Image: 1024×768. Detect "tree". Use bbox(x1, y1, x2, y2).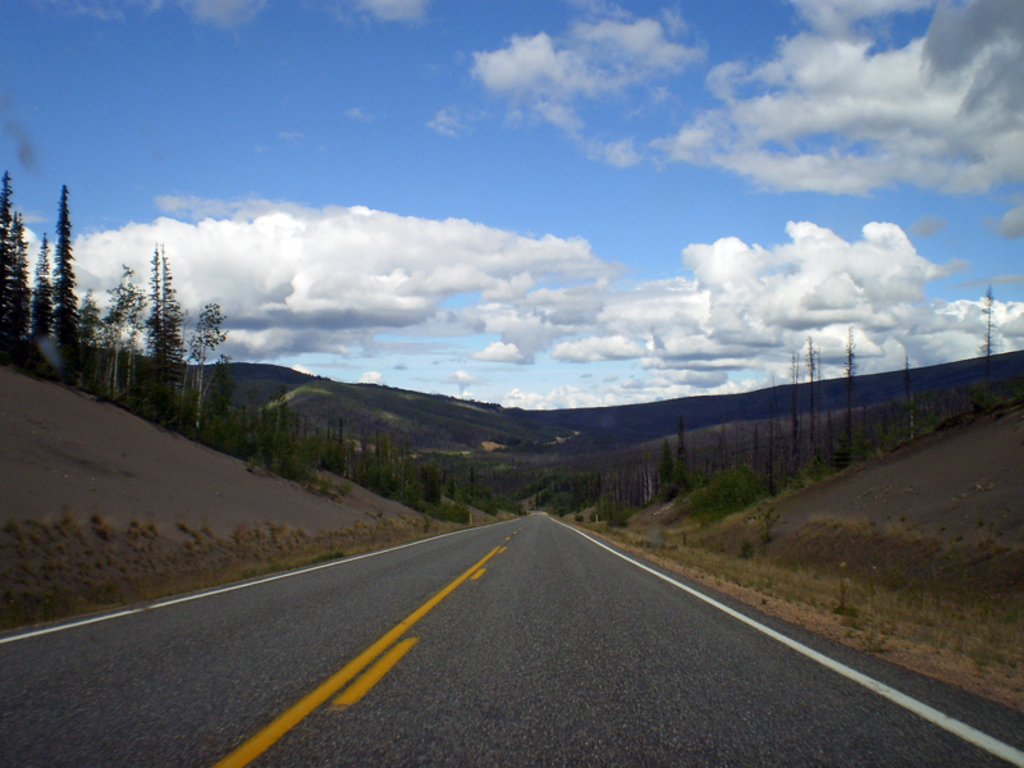
bbox(832, 321, 859, 466).
